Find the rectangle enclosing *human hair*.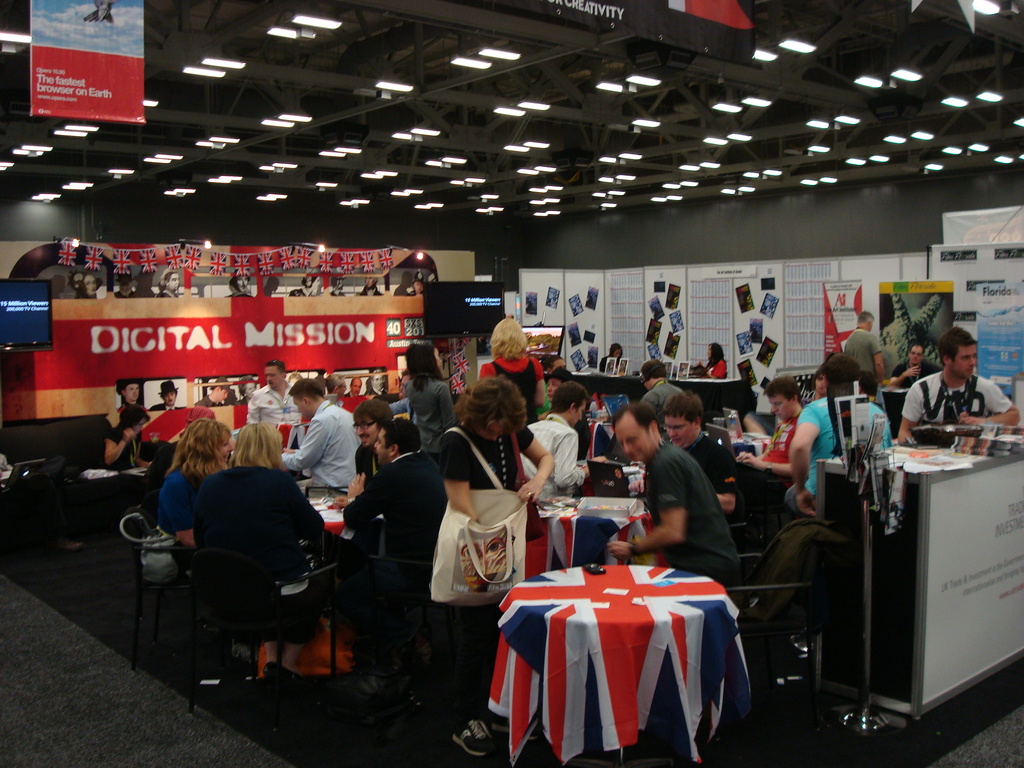
pyautogui.locateOnScreen(289, 371, 328, 401).
